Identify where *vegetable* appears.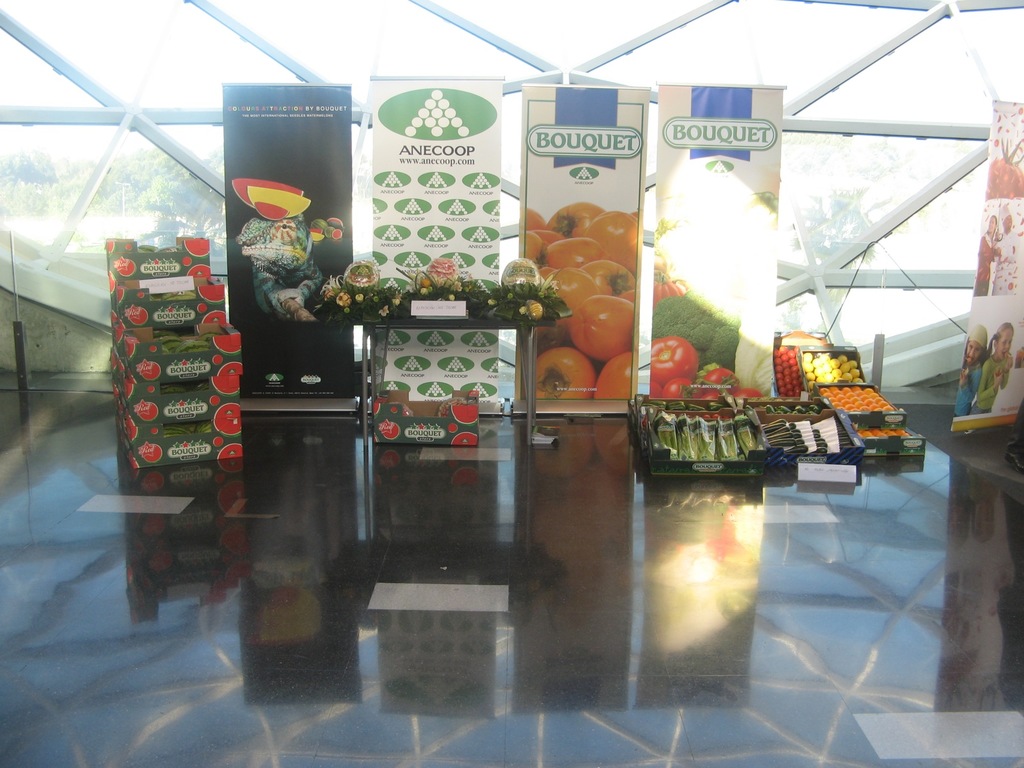
Appears at (990, 135, 1023, 202).
